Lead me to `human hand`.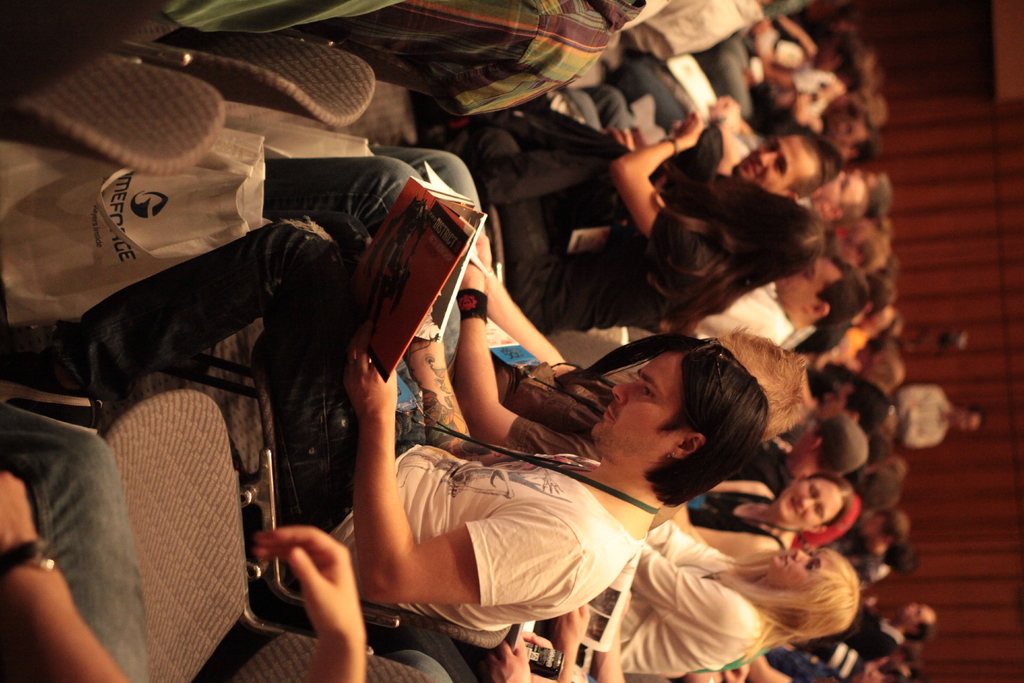
Lead to bbox=(619, 586, 634, 621).
